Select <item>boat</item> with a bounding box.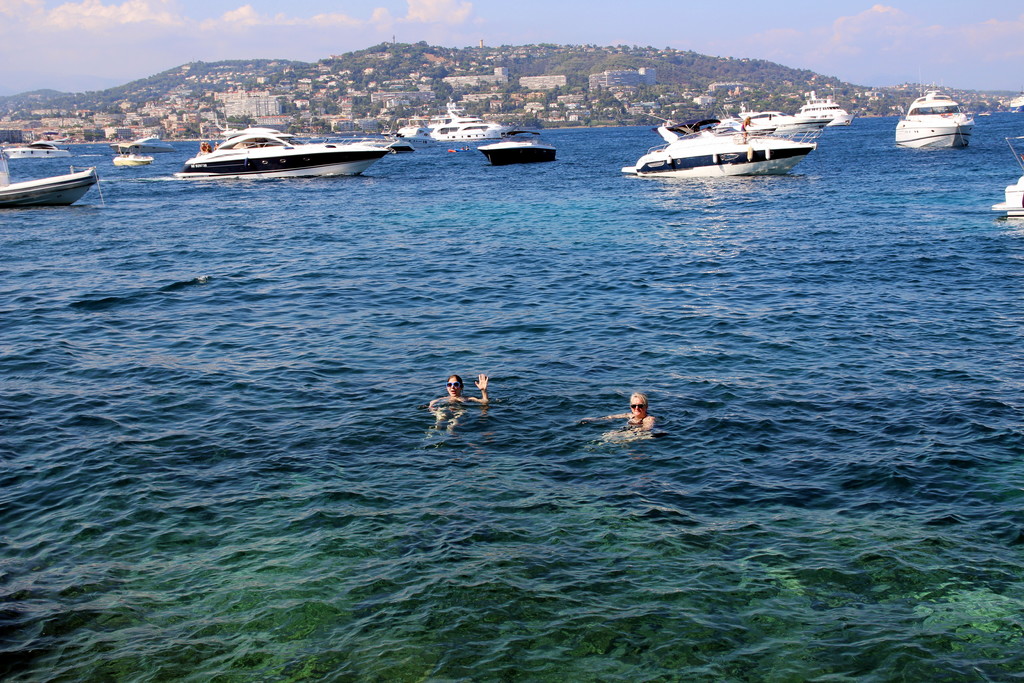
detection(1001, 156, 1023, 223).
